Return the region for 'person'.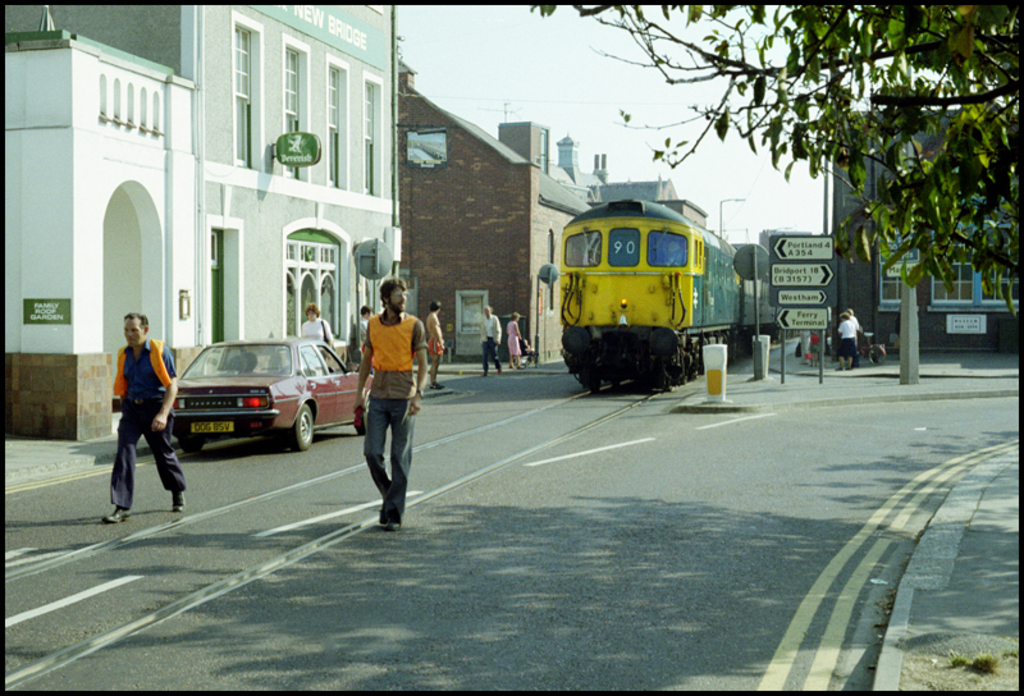
box=[475, 301, 504, 376].
